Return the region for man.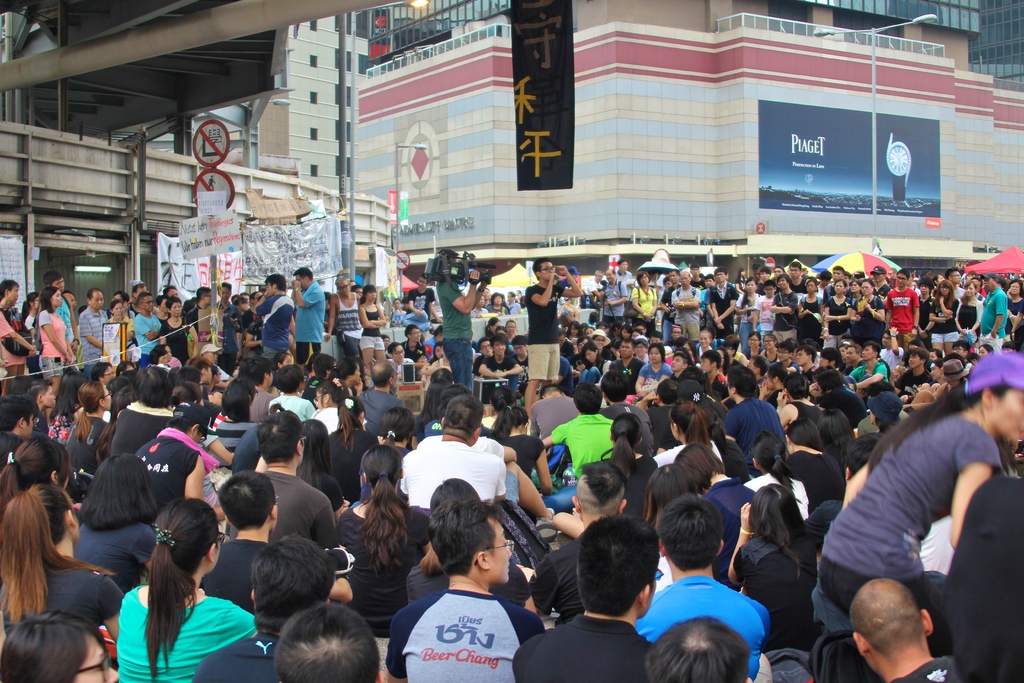
bbox=(79, 289, 109, 370).
